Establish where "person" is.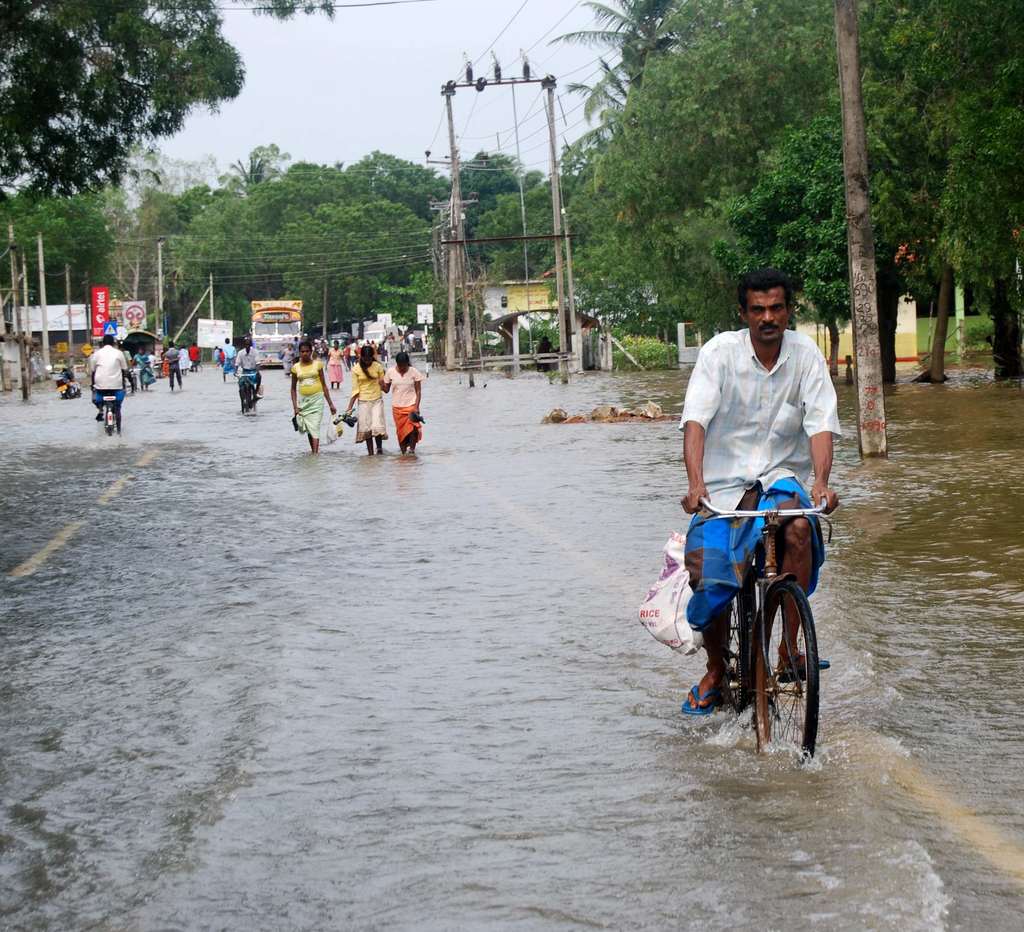
Established at pyautogui.locateOnScreen(671, 259, 852, 714).
